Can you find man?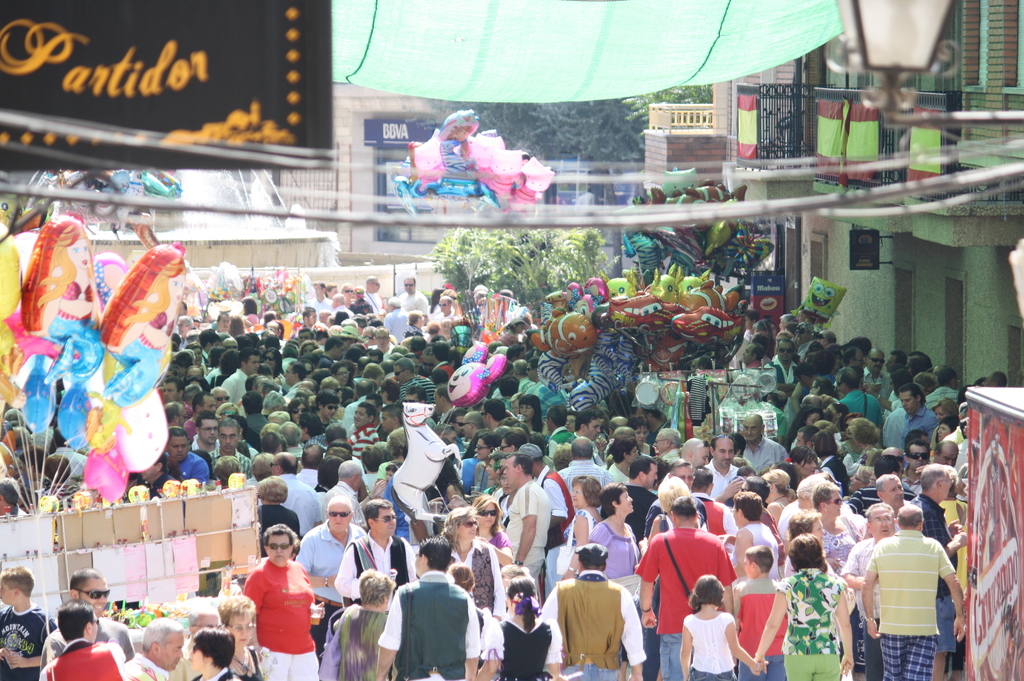
Yes, bounding box: (10, 425, 34, 460).
